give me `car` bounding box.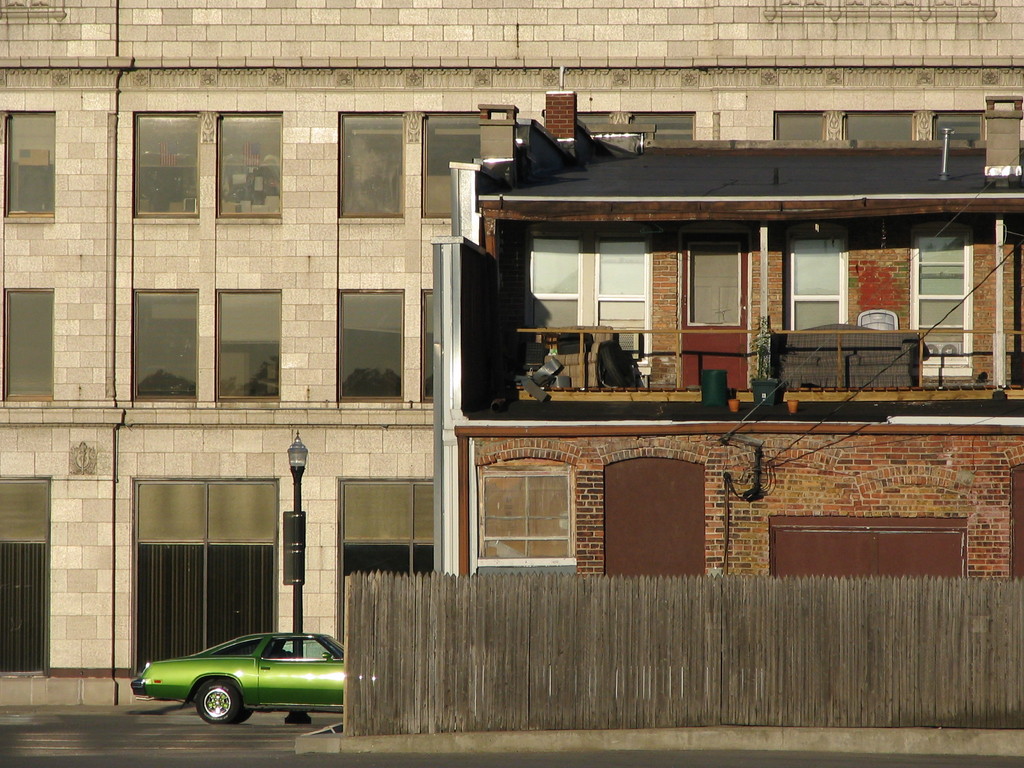
detection(120, 630, 356, 737).
